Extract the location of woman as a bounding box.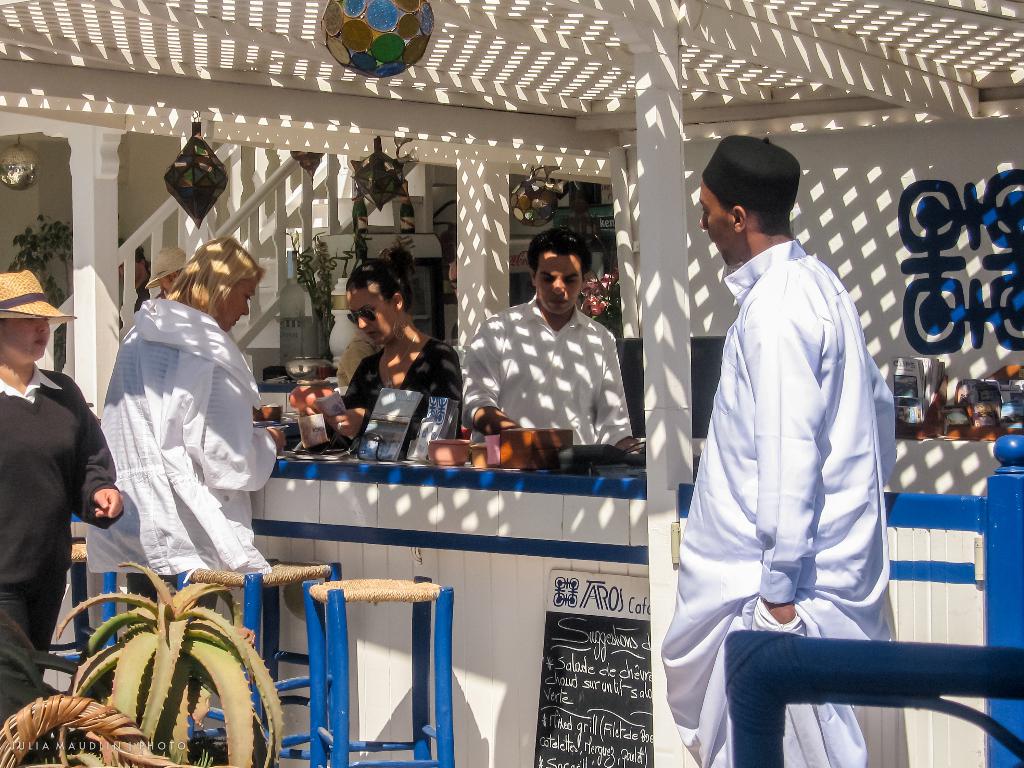
88/230/285/639.
